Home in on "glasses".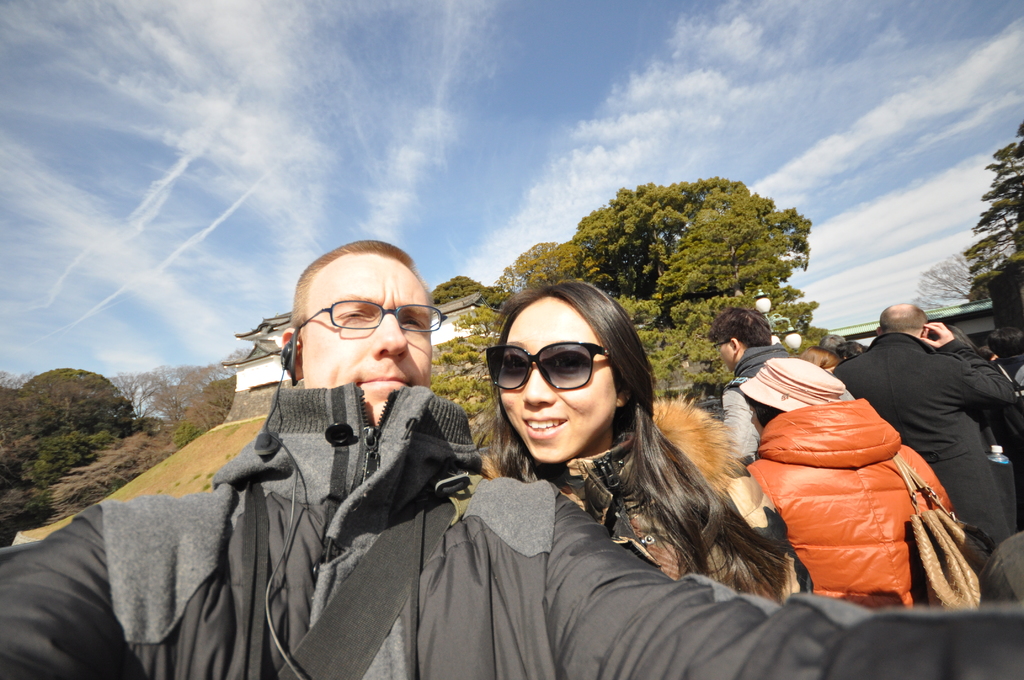
Homed in at (x1=481, y1=343, x2=609, y2=398).
